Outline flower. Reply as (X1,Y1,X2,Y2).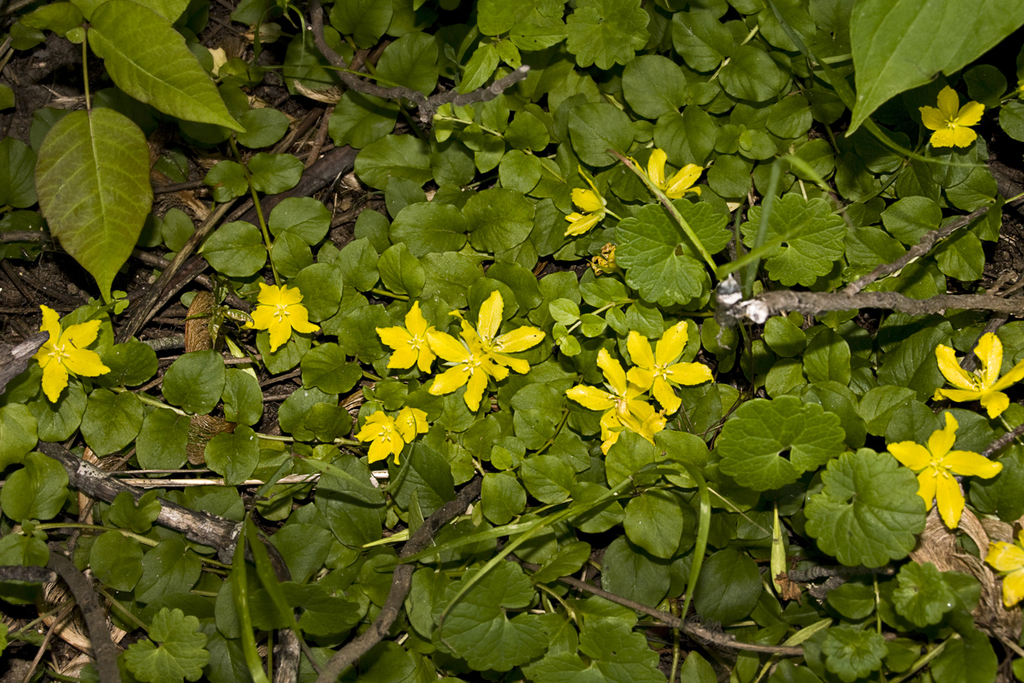
(357,408,430,465).
